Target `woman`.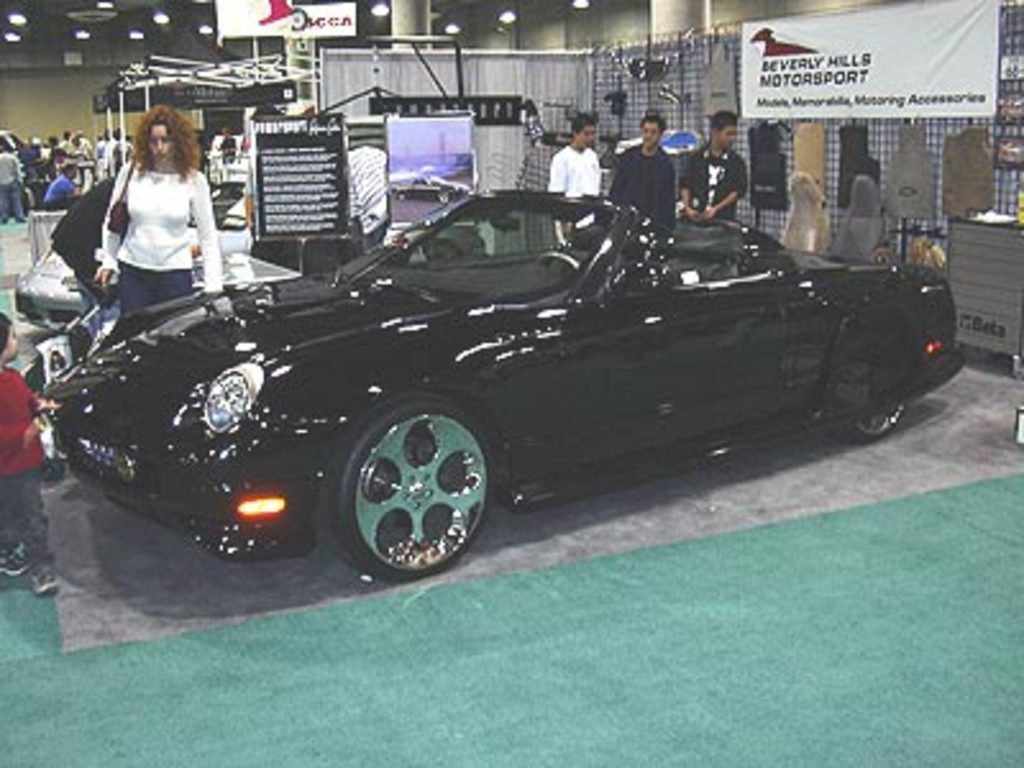
Target region: region(77, 97, 228, 323).
